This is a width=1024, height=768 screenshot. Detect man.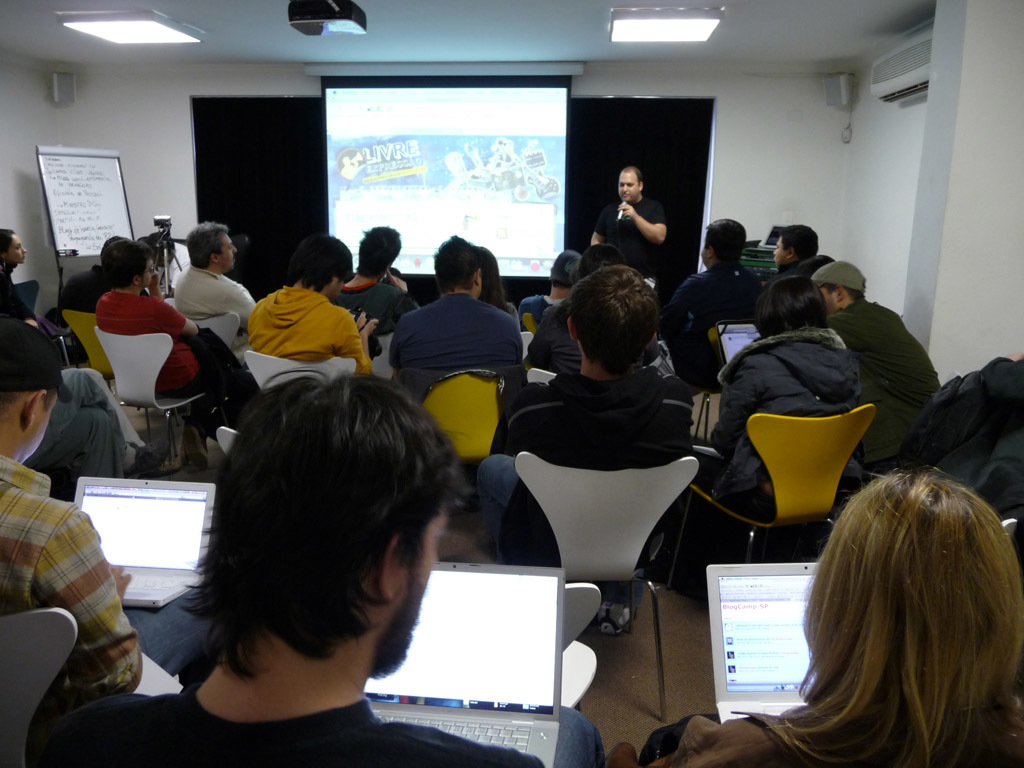
bbox(525, 241, 655, 373).
